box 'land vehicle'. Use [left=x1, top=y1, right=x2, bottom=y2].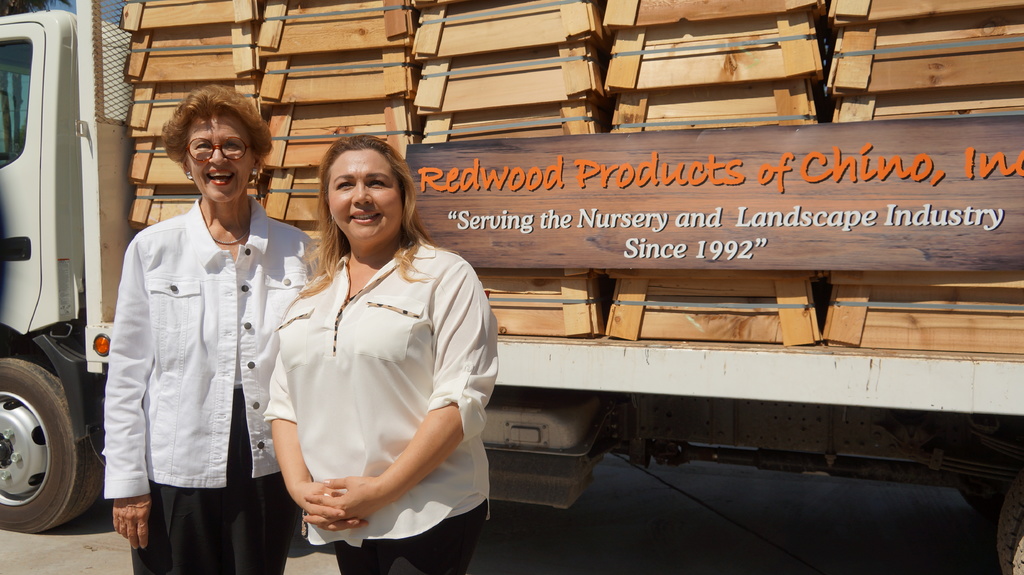
[left=0, top=0, right=1023, bottom=574].
